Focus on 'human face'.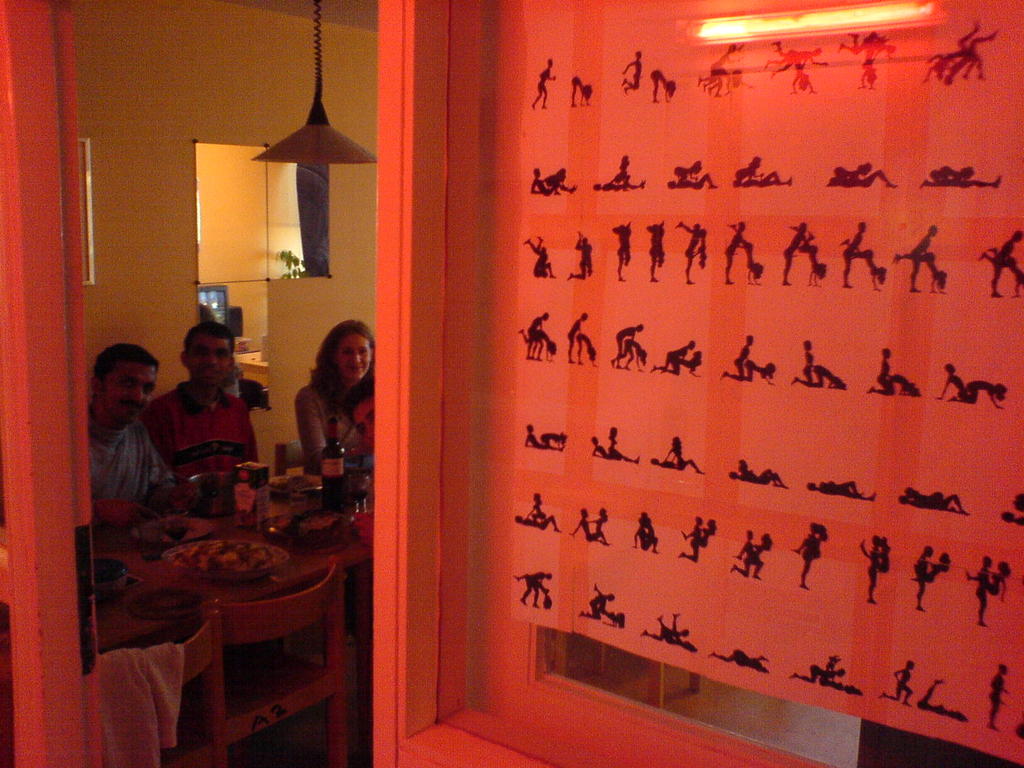
Focused at x1=354, y1=396, x2=376, y2=450.
